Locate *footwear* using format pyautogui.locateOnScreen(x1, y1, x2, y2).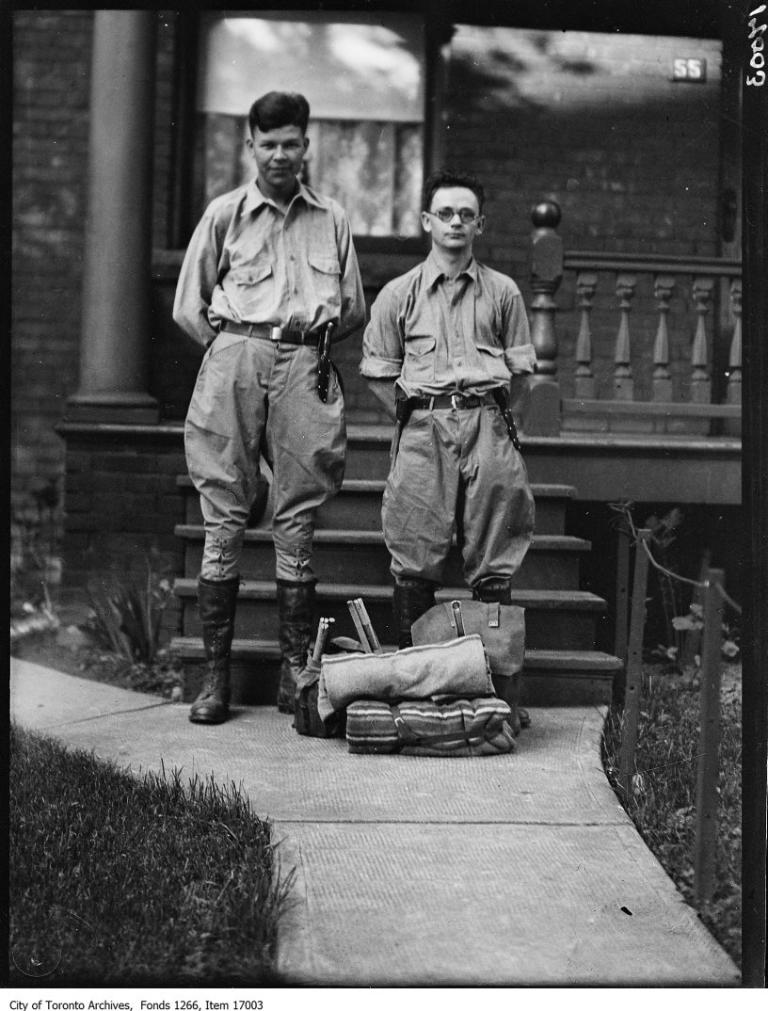
pyautogui.locateOnScreen(271, 575, 324, 711).
